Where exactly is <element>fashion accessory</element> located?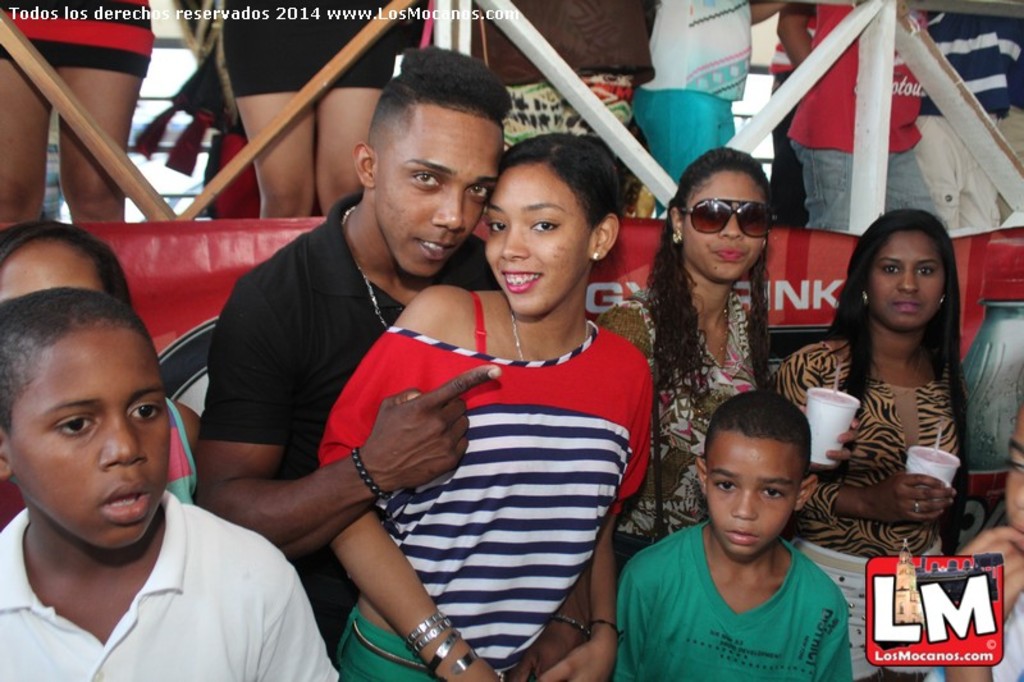
Its bounding box is bbox(506, 312, 590, 362).
